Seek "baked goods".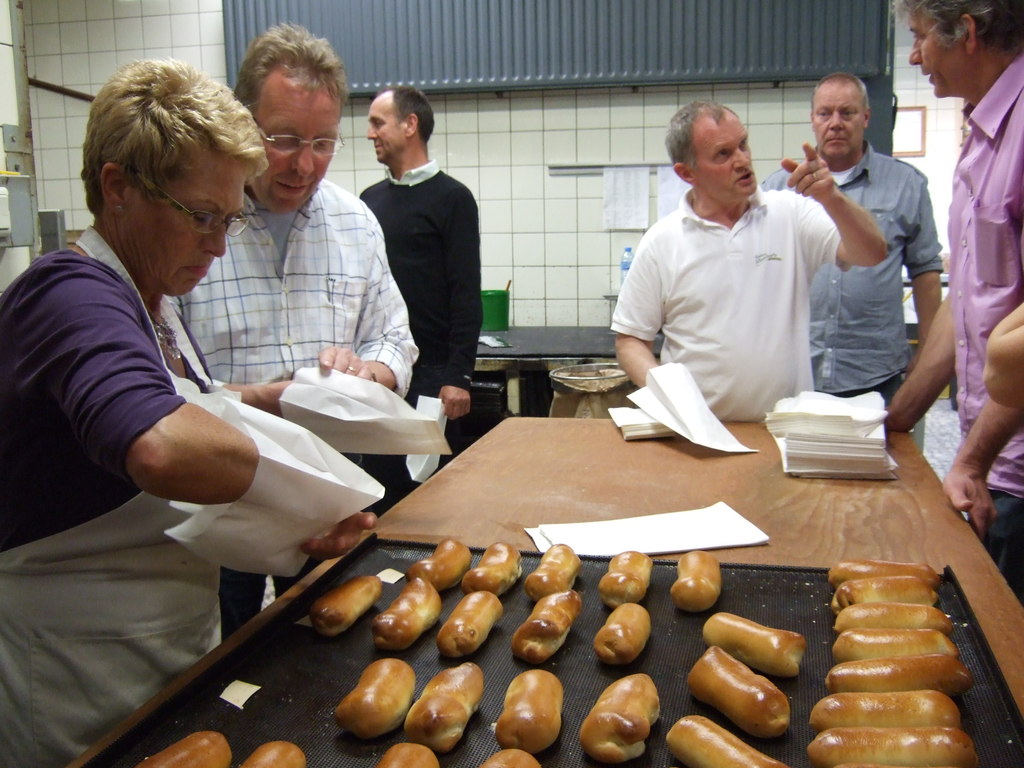
bbox=(465, 543, 527, 591).
